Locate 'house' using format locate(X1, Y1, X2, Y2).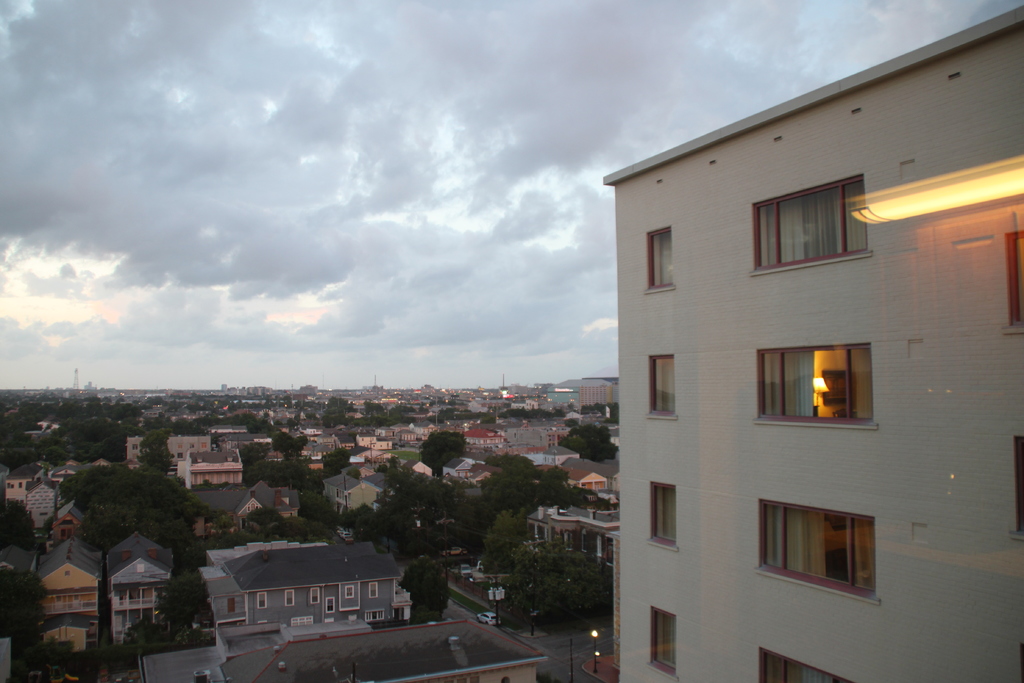
locate(19, 474, 61, 531).
